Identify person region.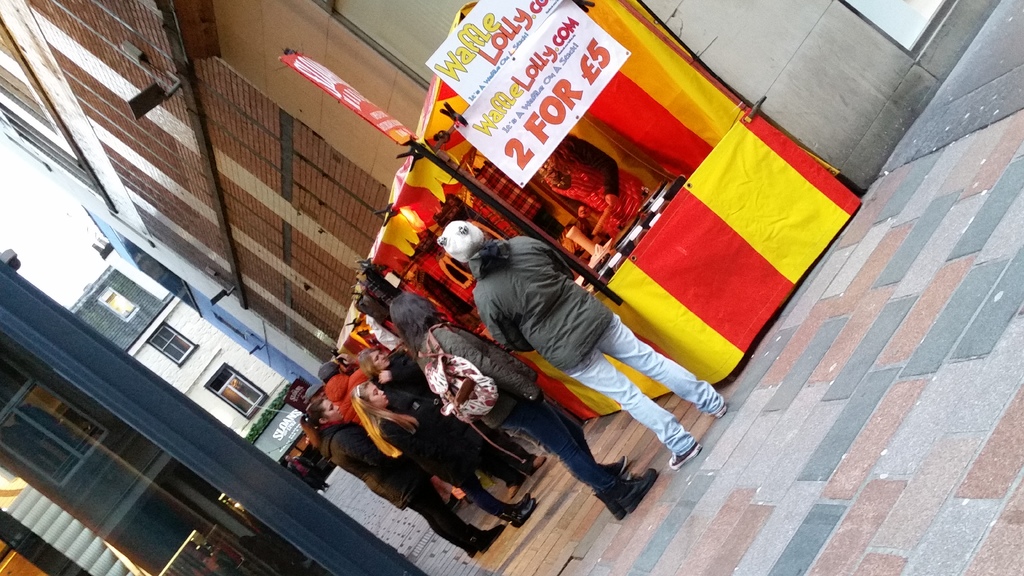
Region: 283/452/332/495.
